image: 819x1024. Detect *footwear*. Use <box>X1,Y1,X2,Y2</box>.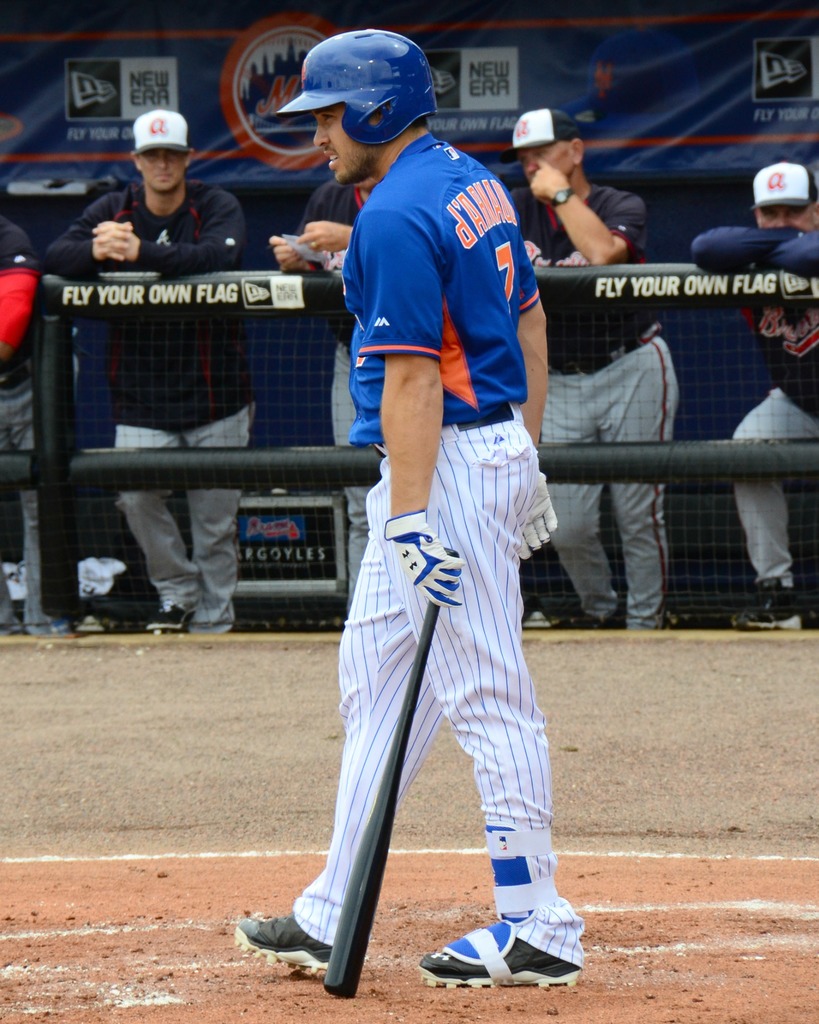
<box>143,595,197,636</box>.
